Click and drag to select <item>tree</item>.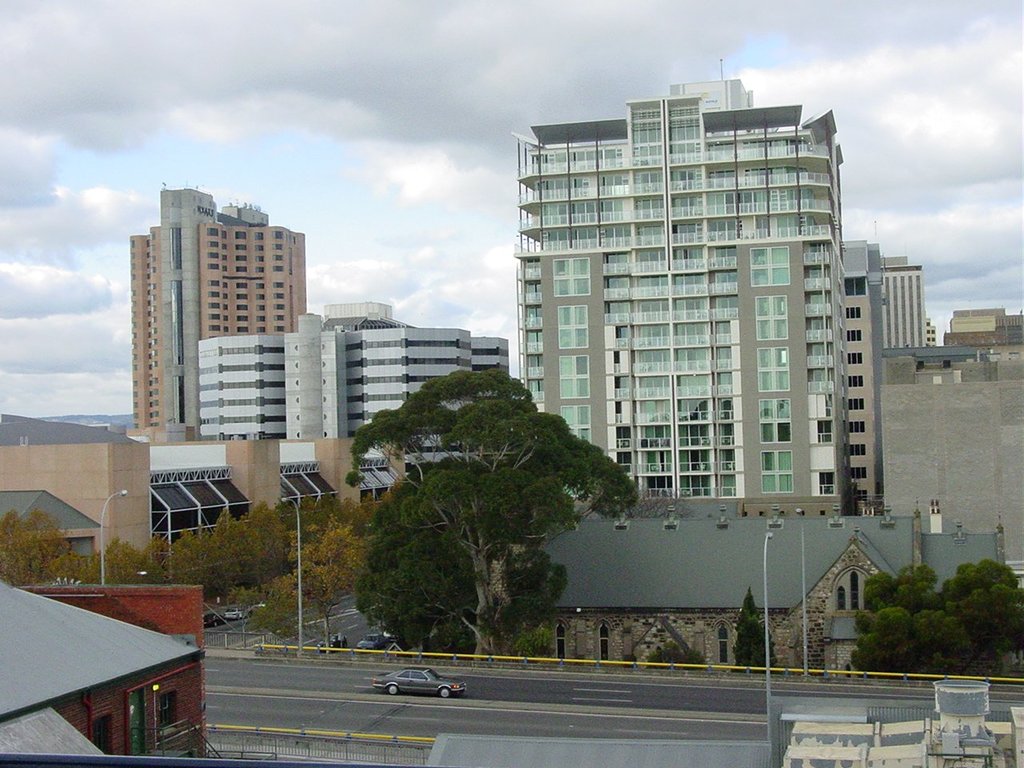
Selection: bbox=(322, 349, 628, 658).
